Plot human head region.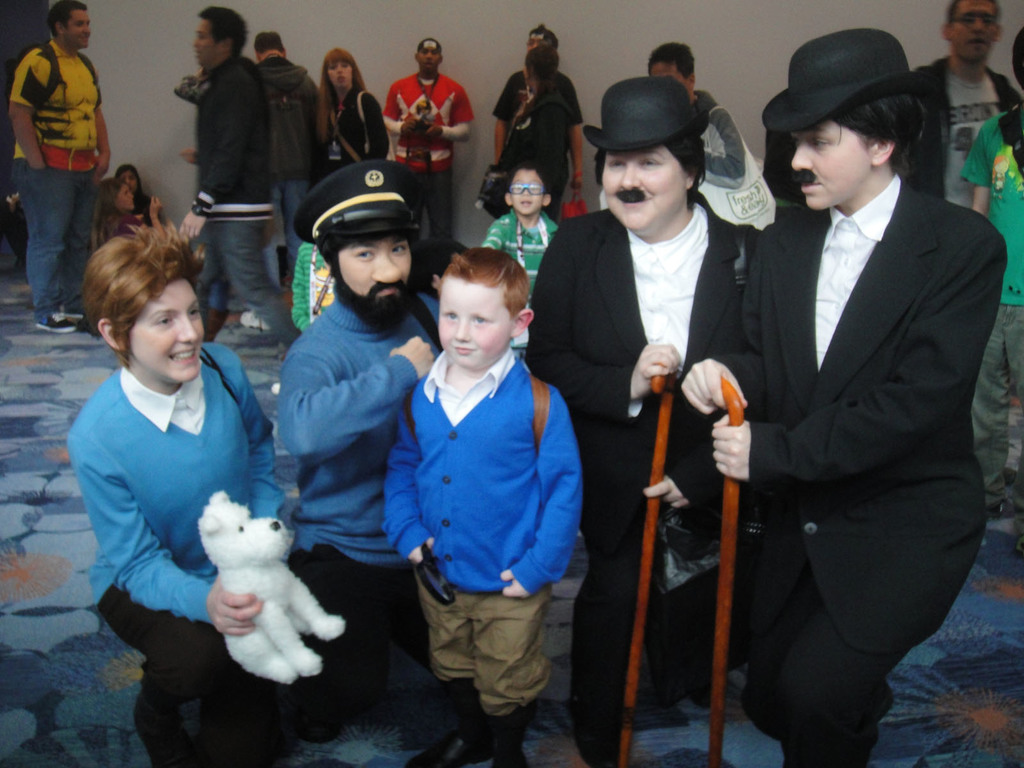
Plotted at [left=289, top=157, right=431, bottom=333].
